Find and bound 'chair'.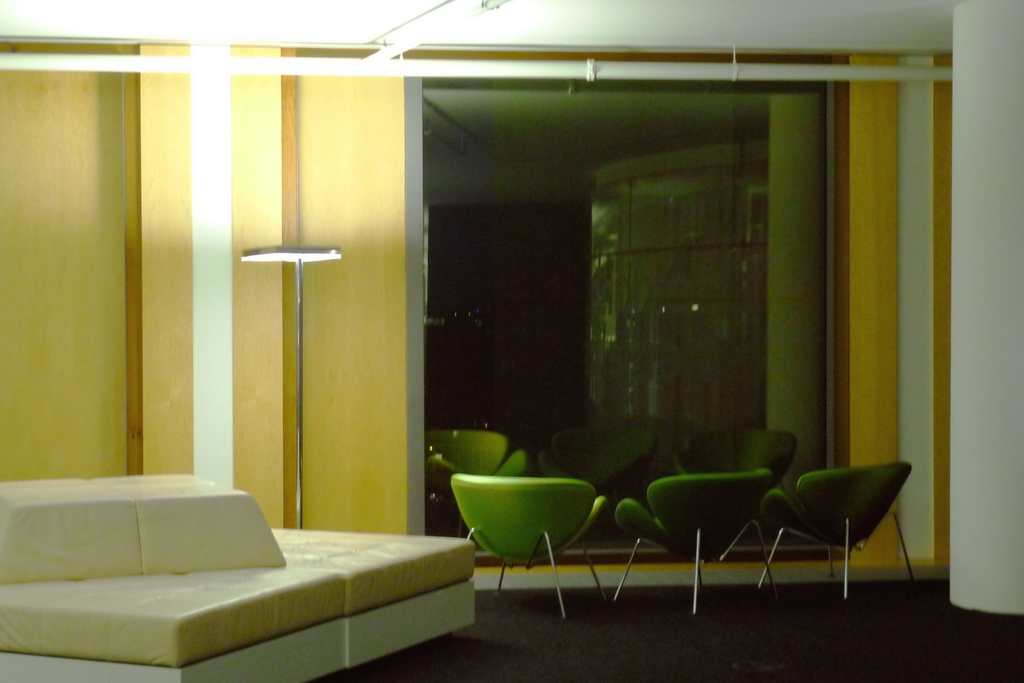
Bound: box(738, 456, 925, 620).
